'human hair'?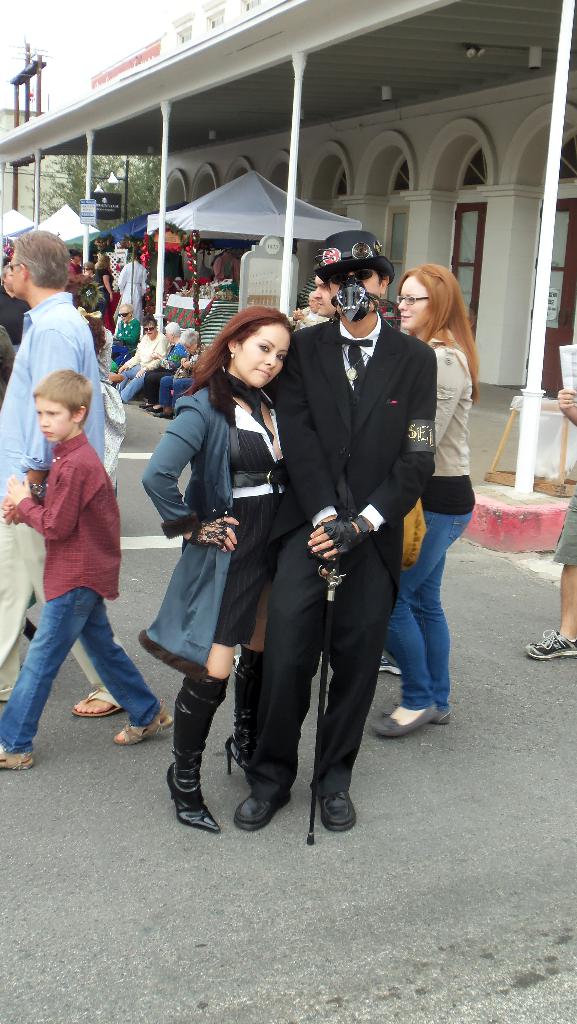
<box>84,259,94,273</box>
